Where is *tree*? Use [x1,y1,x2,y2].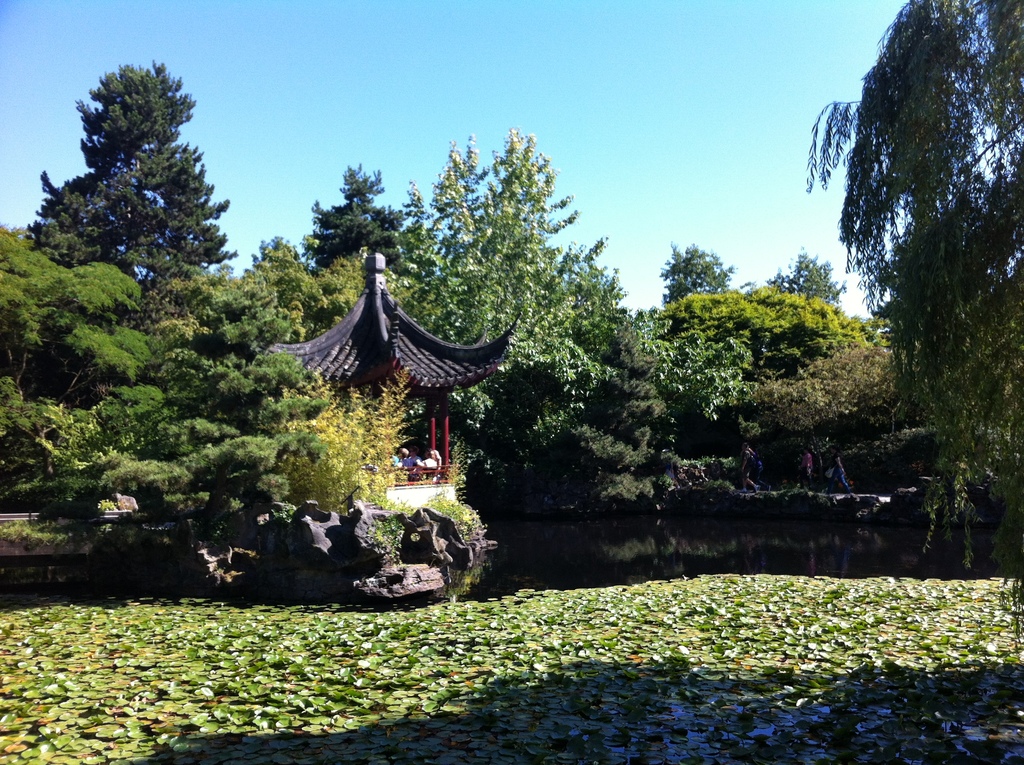
[389,120,618,475].
